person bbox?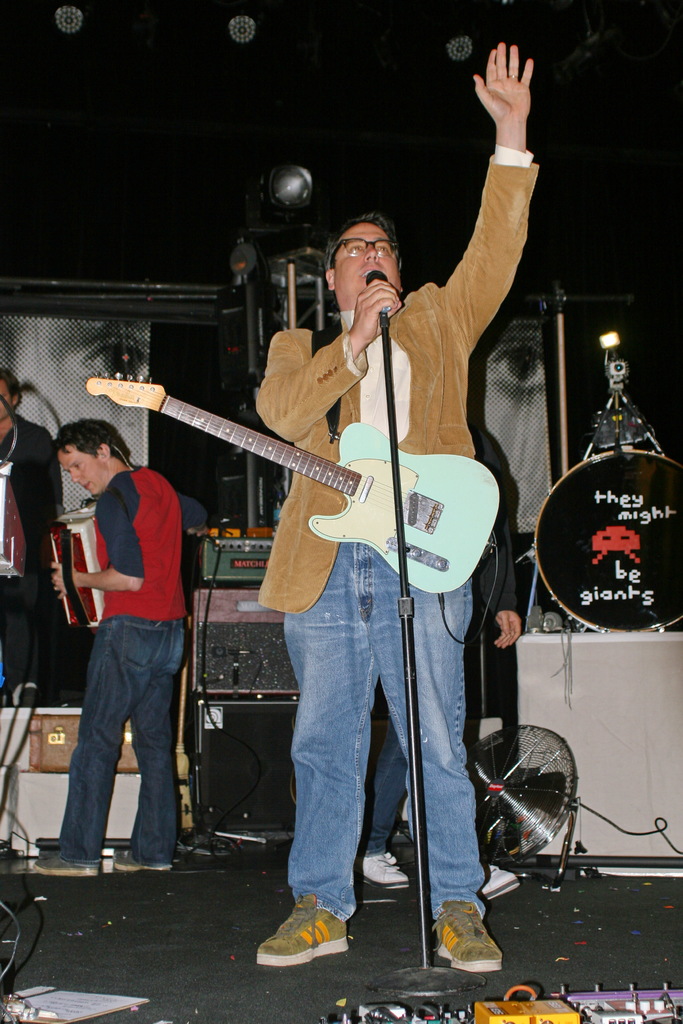
{"x1": 253, "y1": 41, "x2": 541, "y2": 964}
